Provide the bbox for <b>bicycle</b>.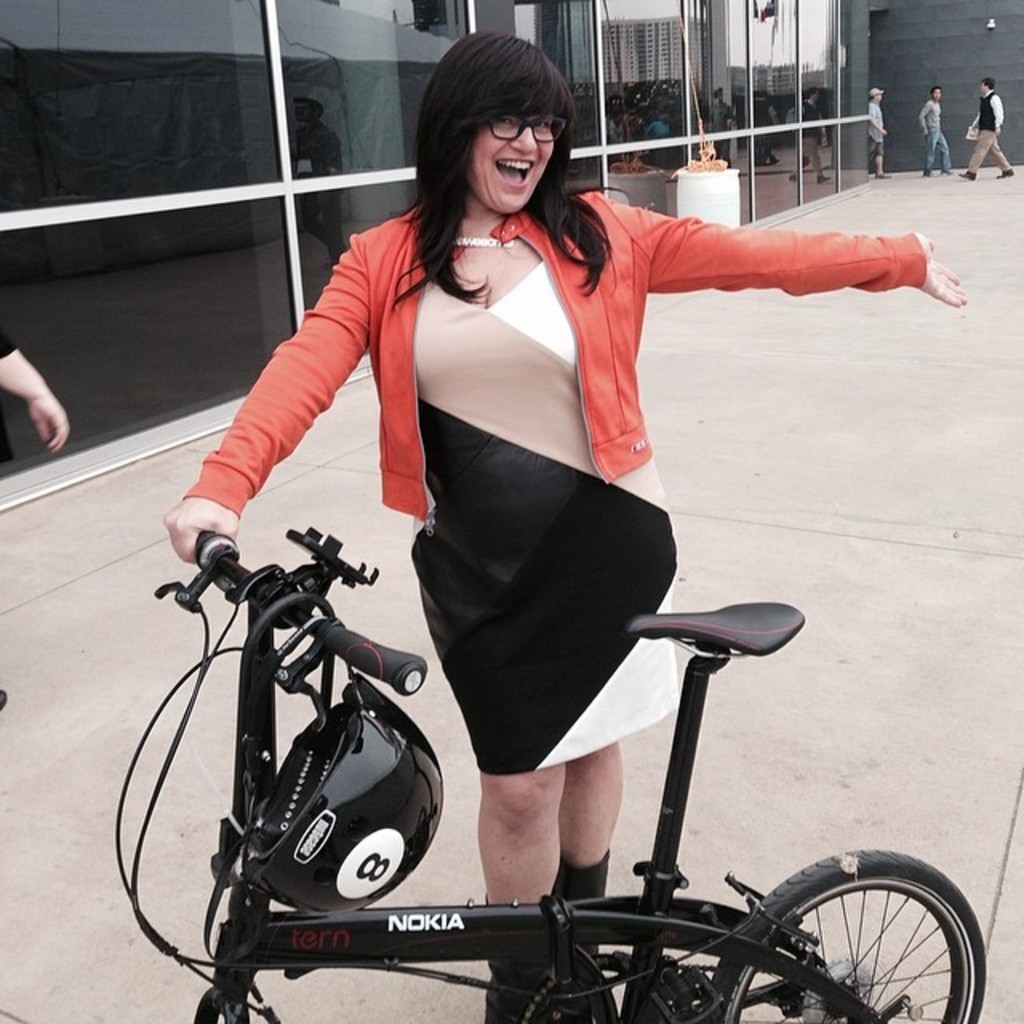
[left=117, top=507, right=990, bottom=1022].
